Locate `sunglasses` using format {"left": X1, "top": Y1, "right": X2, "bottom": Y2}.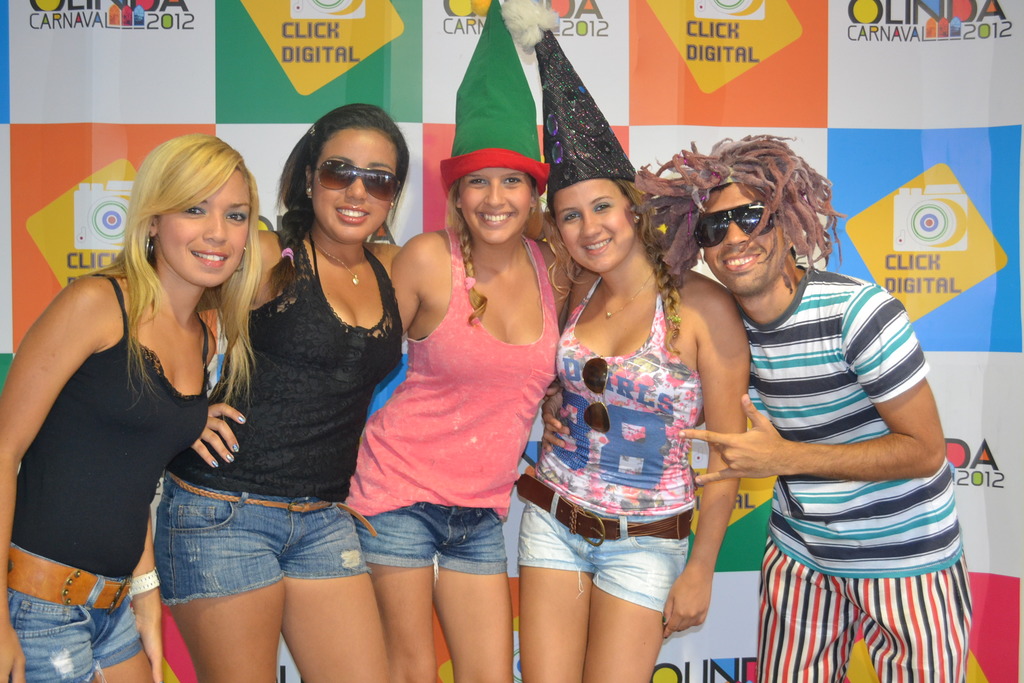
{"left": 583, "top": 356, "right": 611, "bottom": 432}.
